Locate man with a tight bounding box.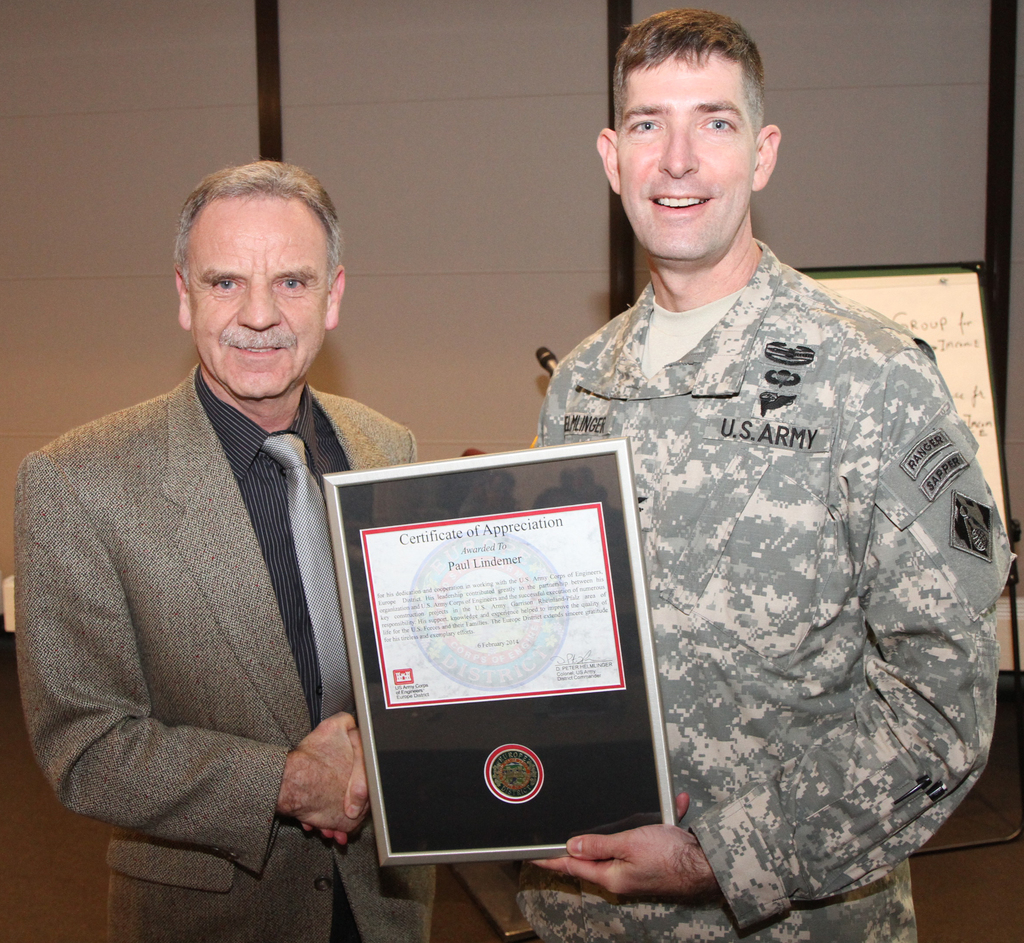
box(512, 8, 1011, 942).
